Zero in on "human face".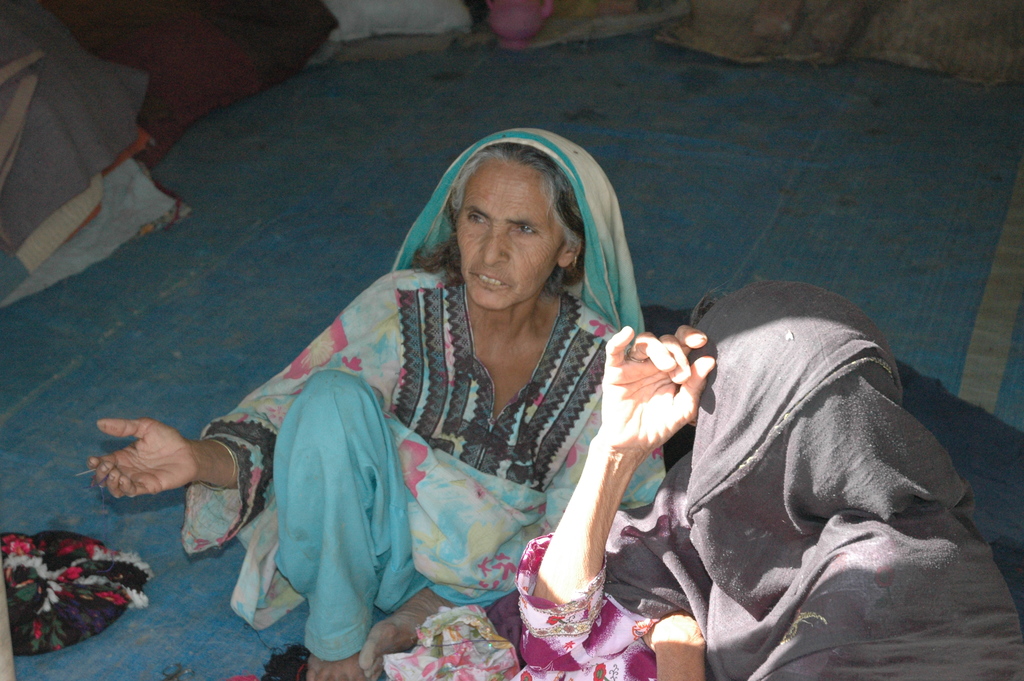
Zeroed in: [left=454, top=154, right=561, bottom=311].
